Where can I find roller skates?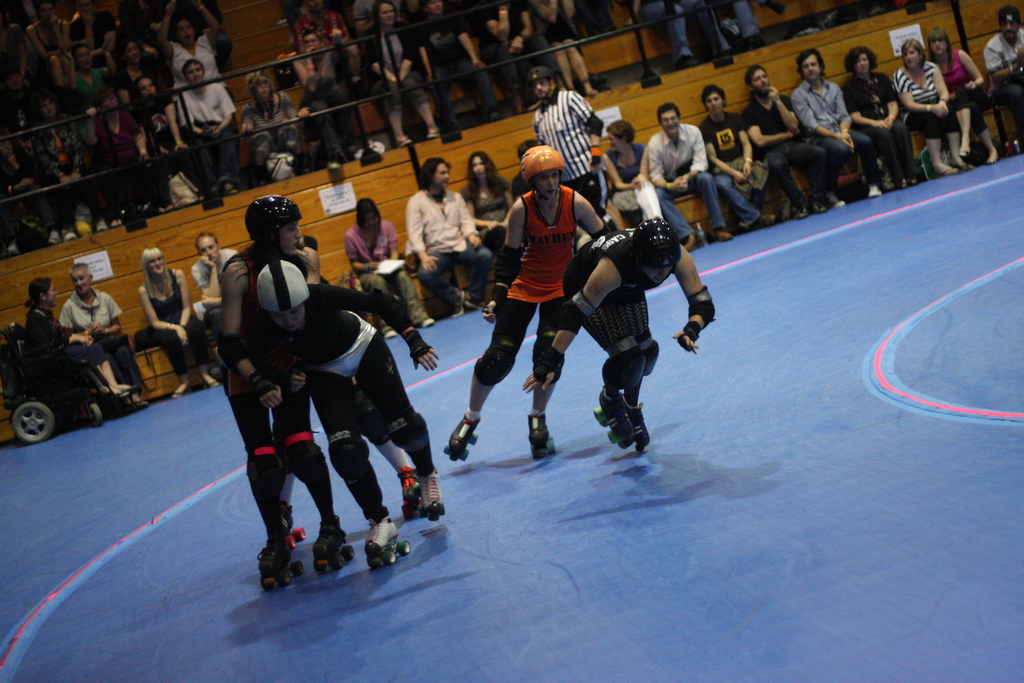
You can find it at 591, 383, 634, 453.
